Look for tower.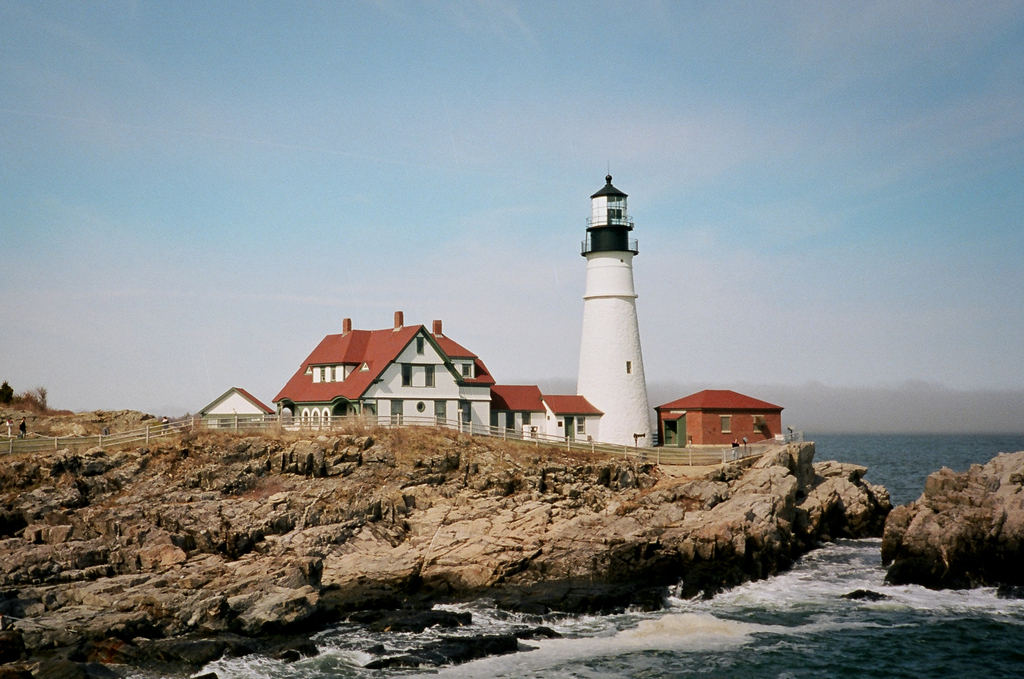
Found: BBox(578, 170, 653, 449).
